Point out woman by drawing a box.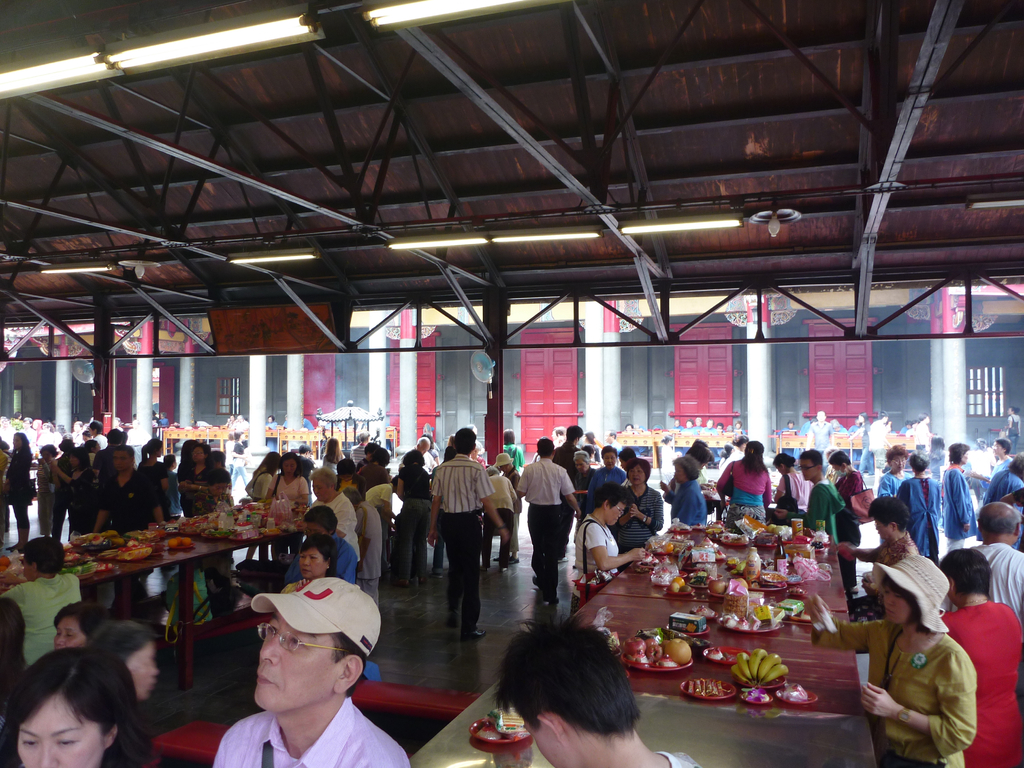
bbox=[769, 450, 812, 512].
